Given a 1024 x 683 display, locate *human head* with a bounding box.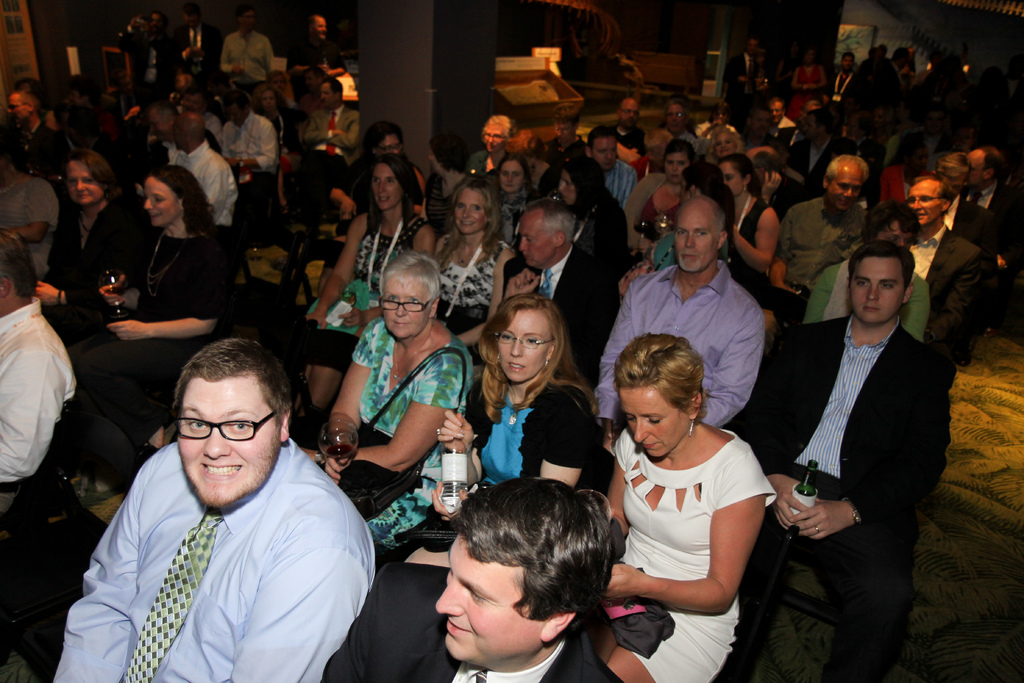
Located: box=[433, 479, 614, 670].
